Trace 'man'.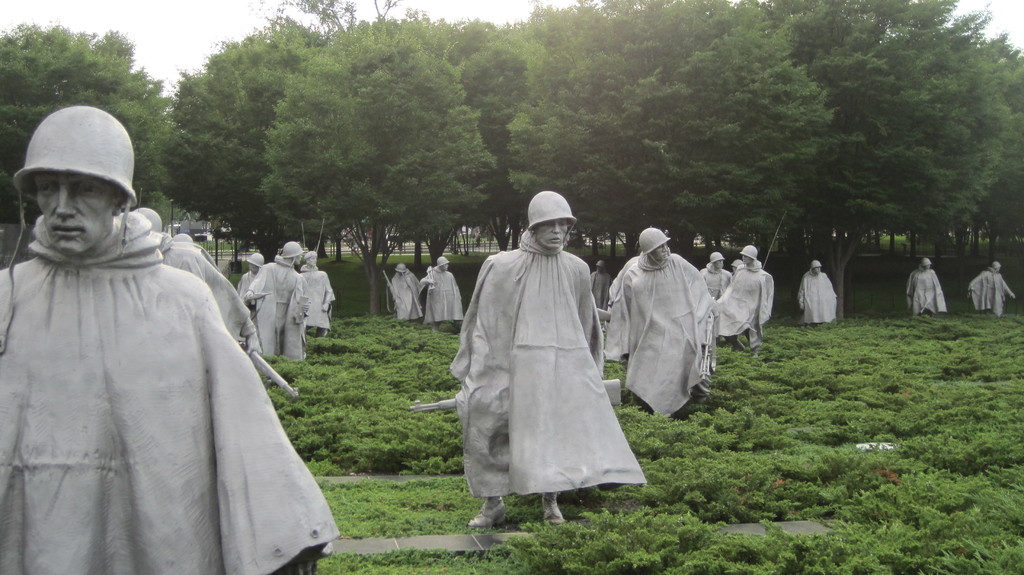
Traced to 384:266:422:321.
